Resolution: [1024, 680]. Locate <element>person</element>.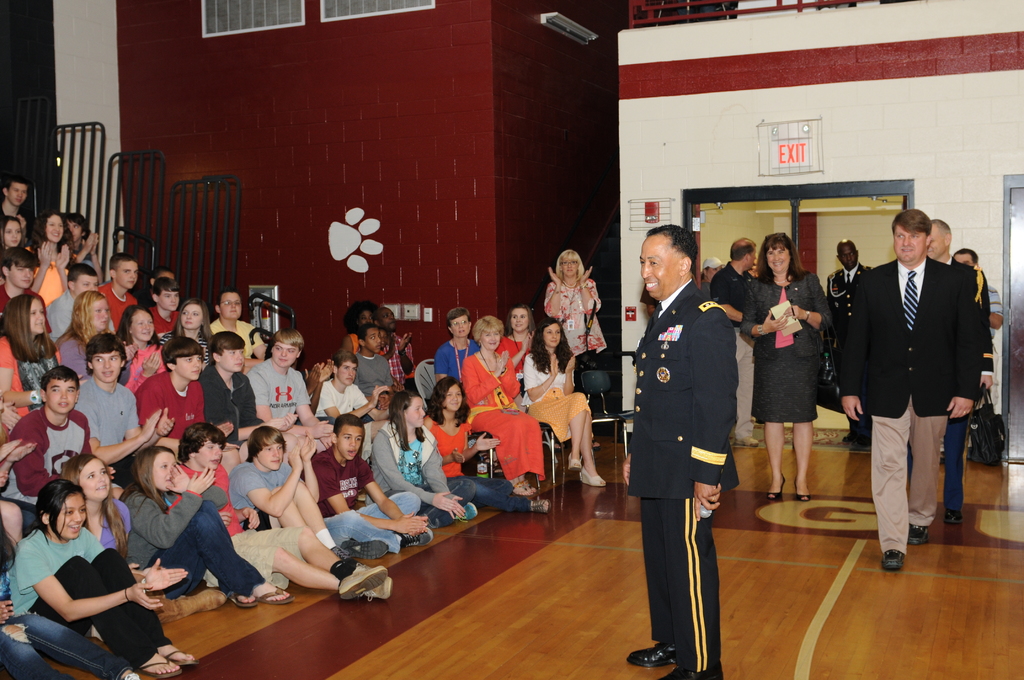
left=96, top=253, right=138, bottom=323.
